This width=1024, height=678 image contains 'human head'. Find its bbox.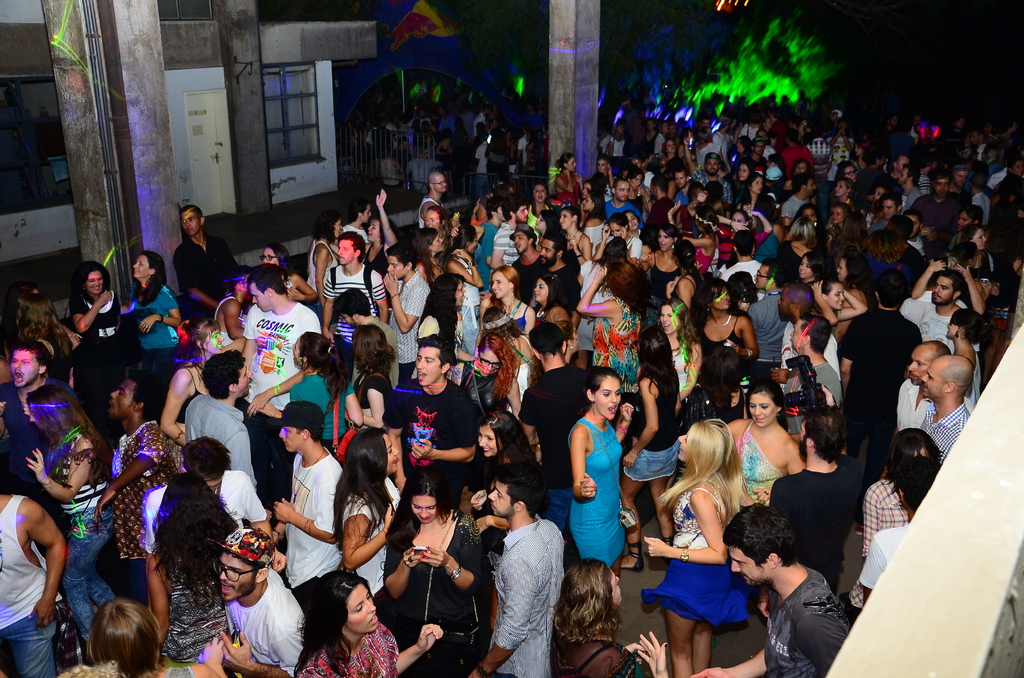
bbox=(909, 207, 924, 238).
